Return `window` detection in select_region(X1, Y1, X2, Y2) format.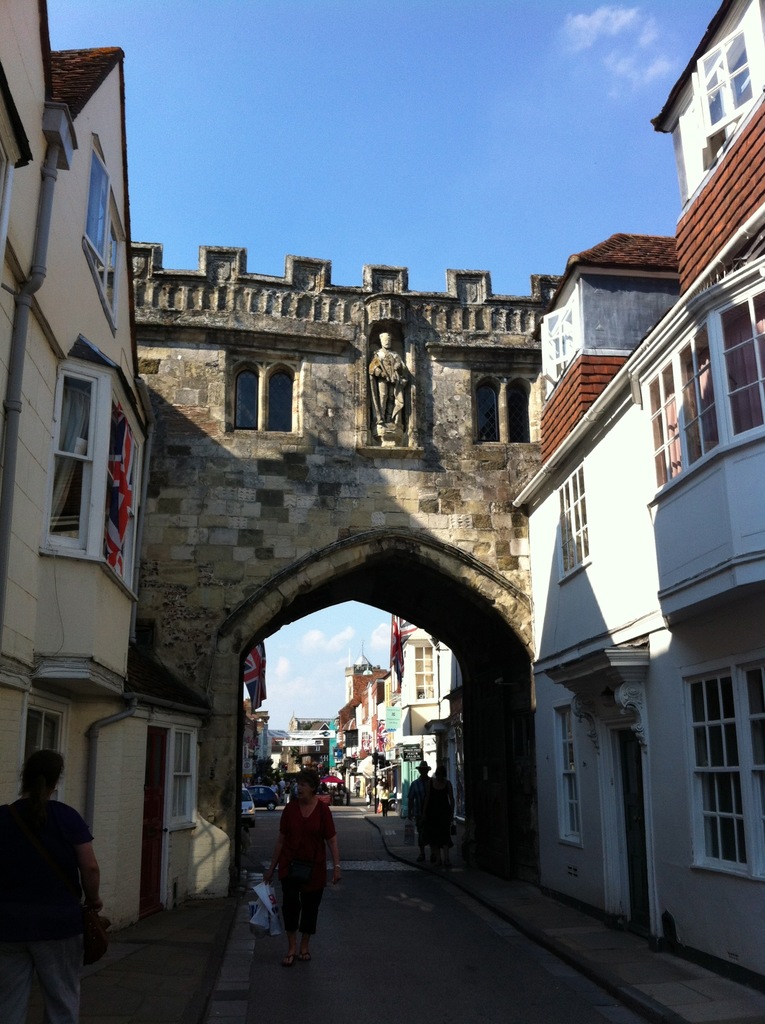
select_region(554, 698, 582, 843).
